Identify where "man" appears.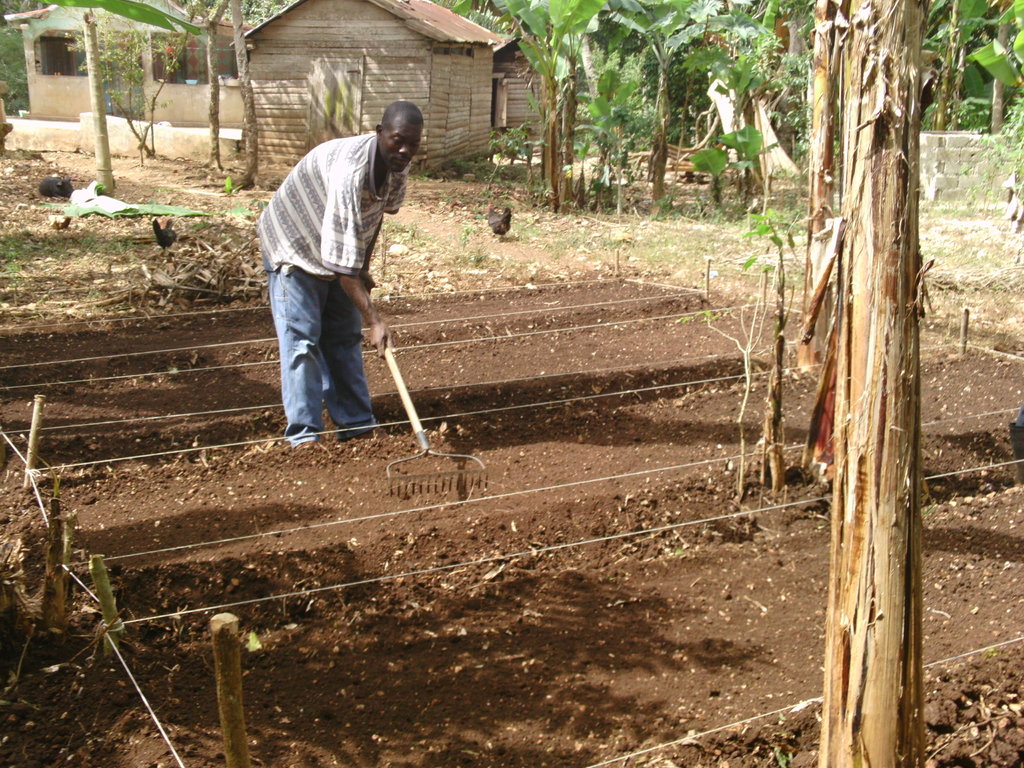
Appears at (x1=255, y1=85, x2=436, y2=493).
